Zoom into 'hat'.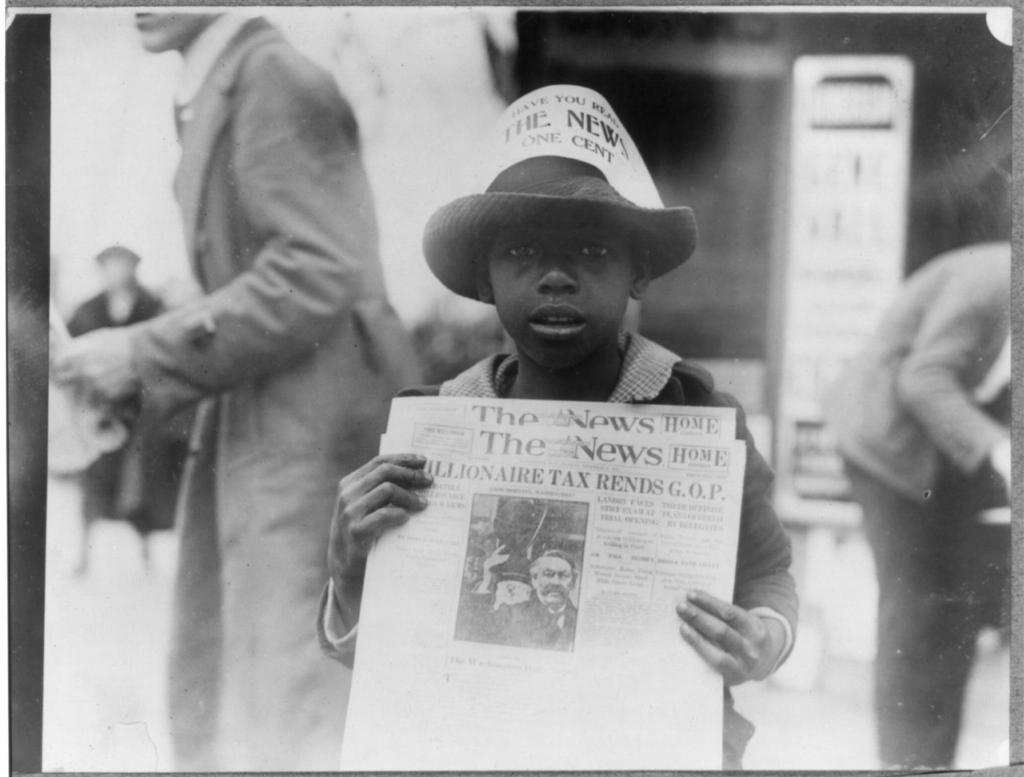
Zoom target: [422, 83, 698, 308].
